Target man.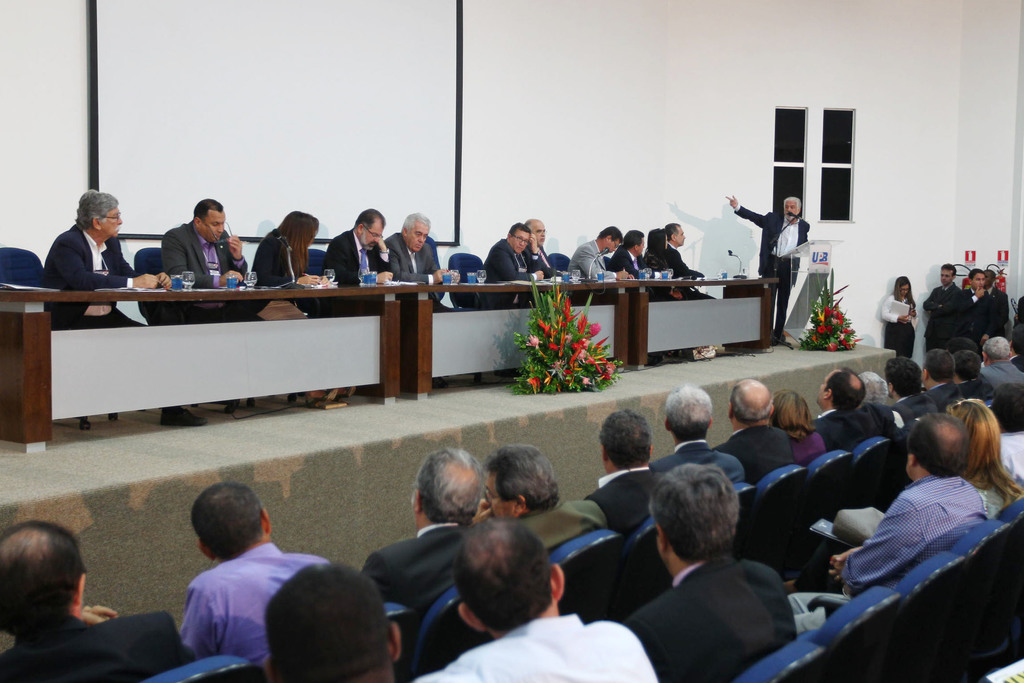
Target region: [655, 222, 711, 299].
